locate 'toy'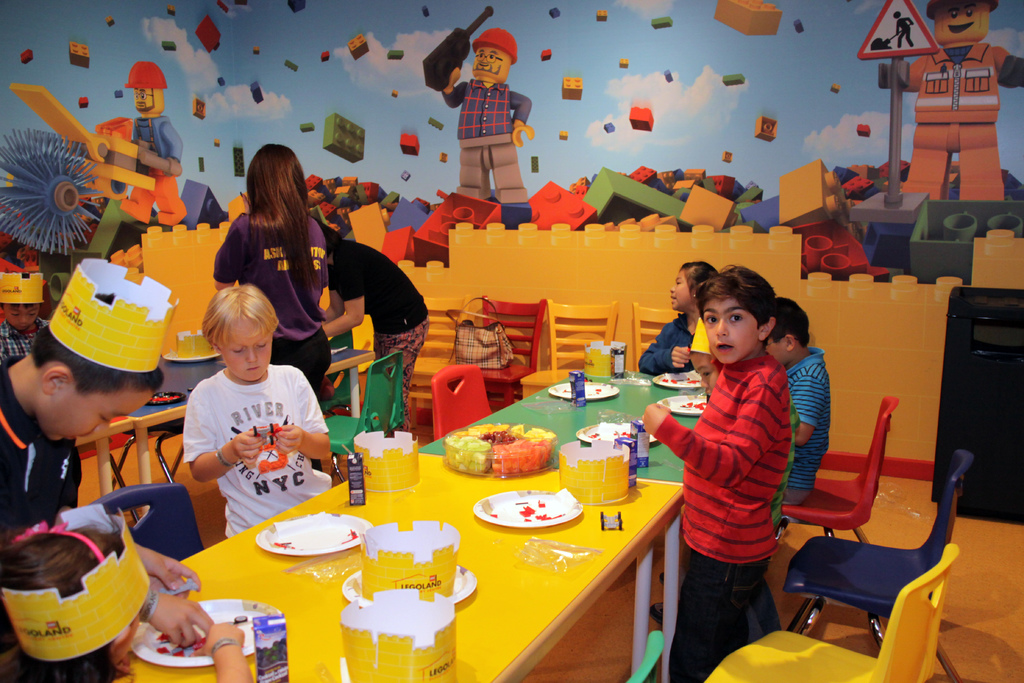
(550, 9, 561, 19)
